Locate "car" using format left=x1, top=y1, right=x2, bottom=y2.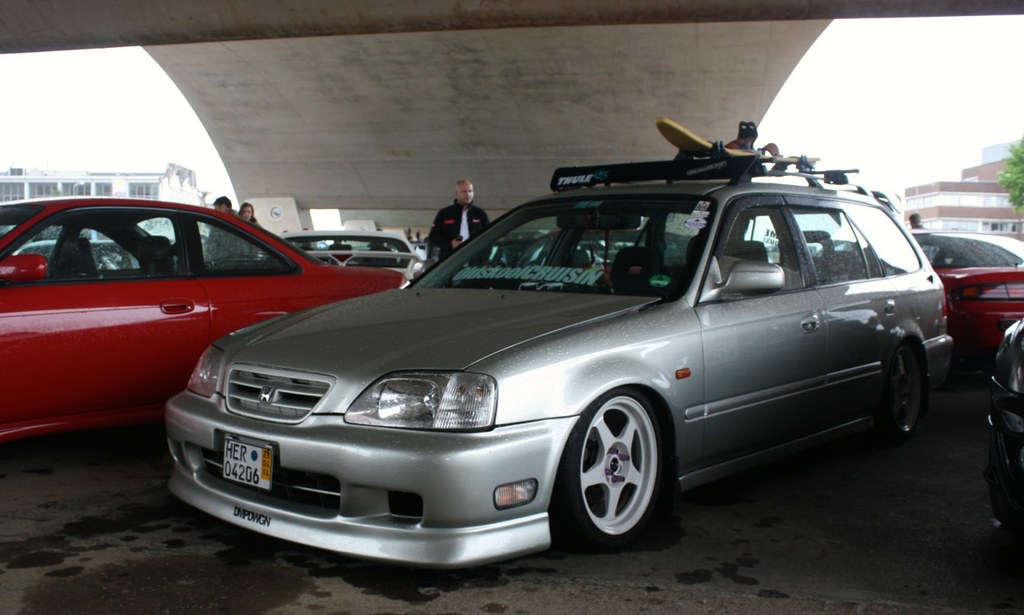
left=272, top=220, right=425, bottom=280.
